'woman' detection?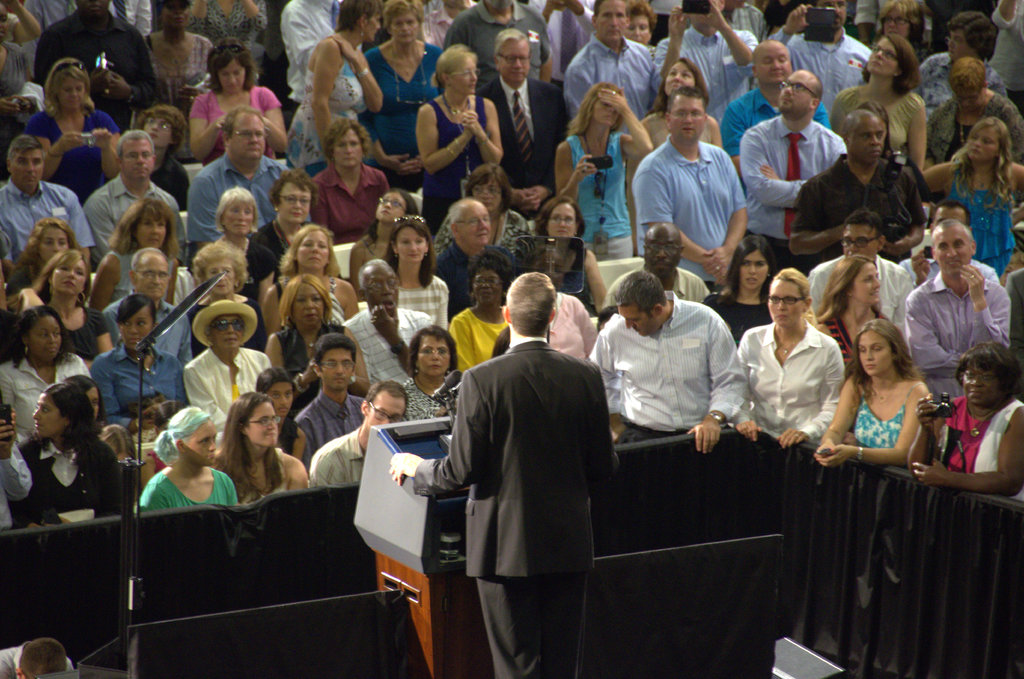
box=[252, 366, 312, 463]
